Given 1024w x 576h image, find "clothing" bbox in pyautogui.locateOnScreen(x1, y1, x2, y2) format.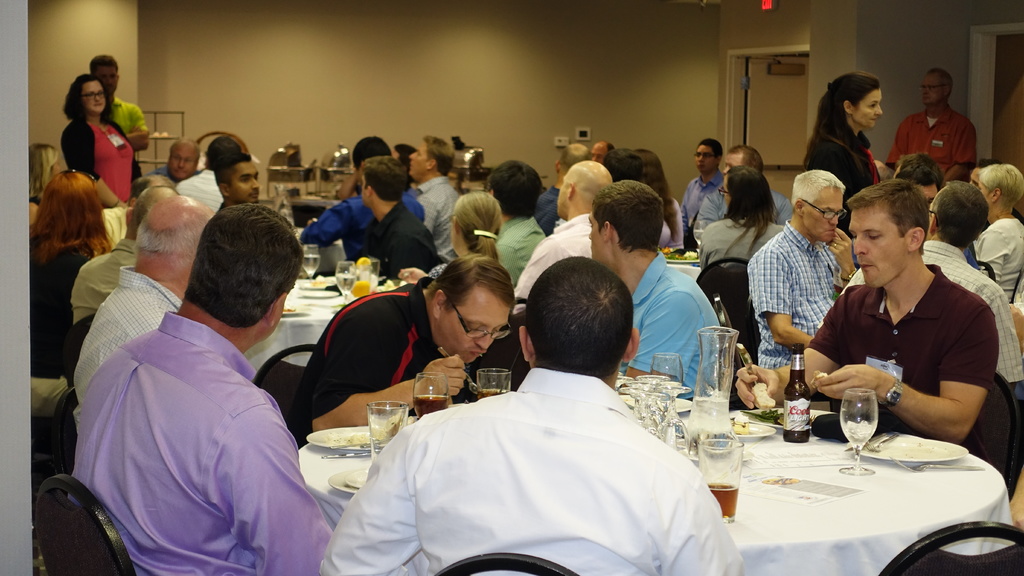
pyautogui.locateOnScreen(74, 308, 333, 575).
